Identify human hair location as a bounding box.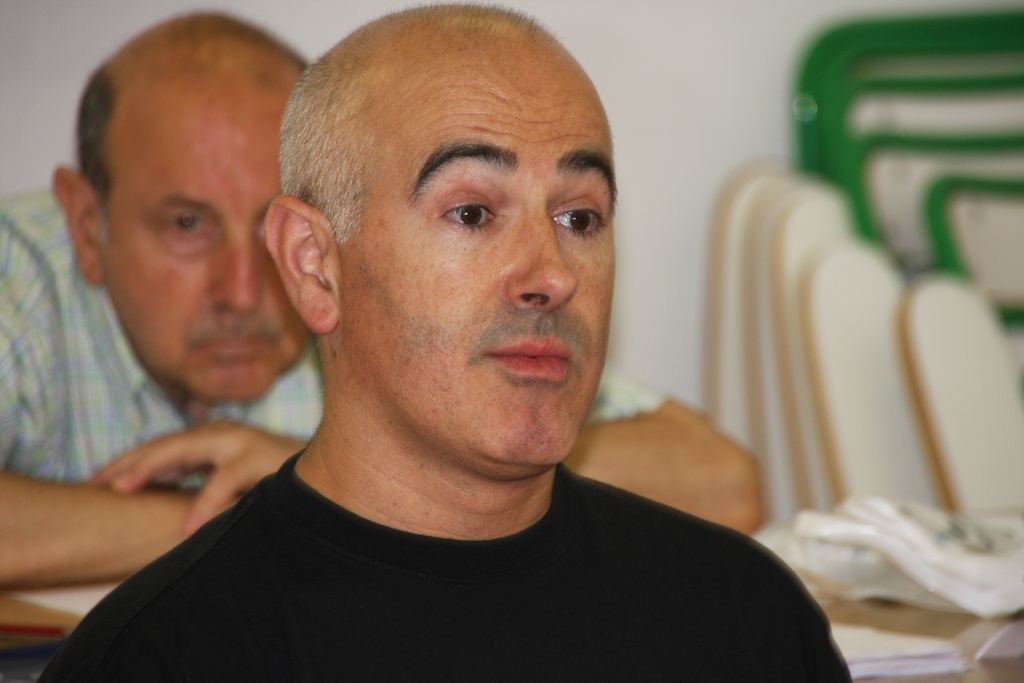
(278, 4, 559, 243).
